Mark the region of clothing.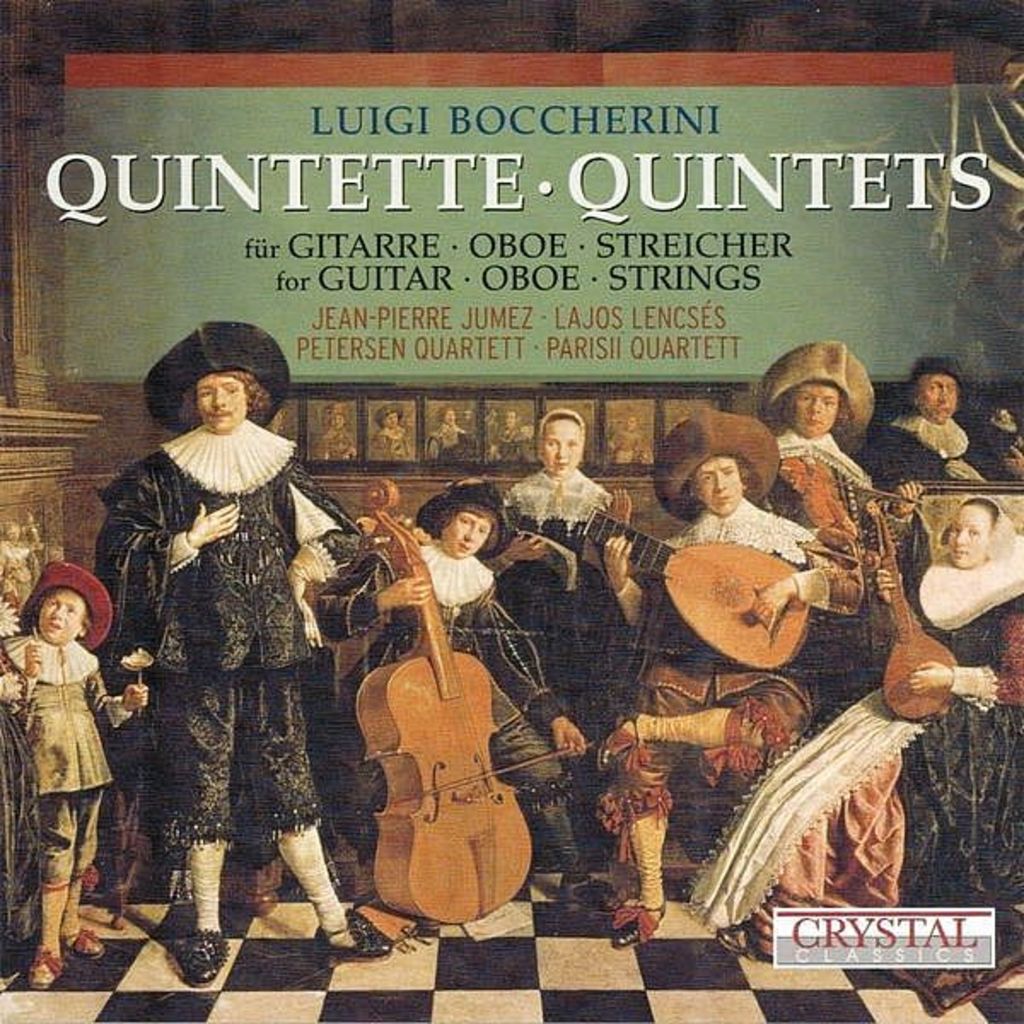
Region: <bbox>613, 498, 876, 829</bbox>.
